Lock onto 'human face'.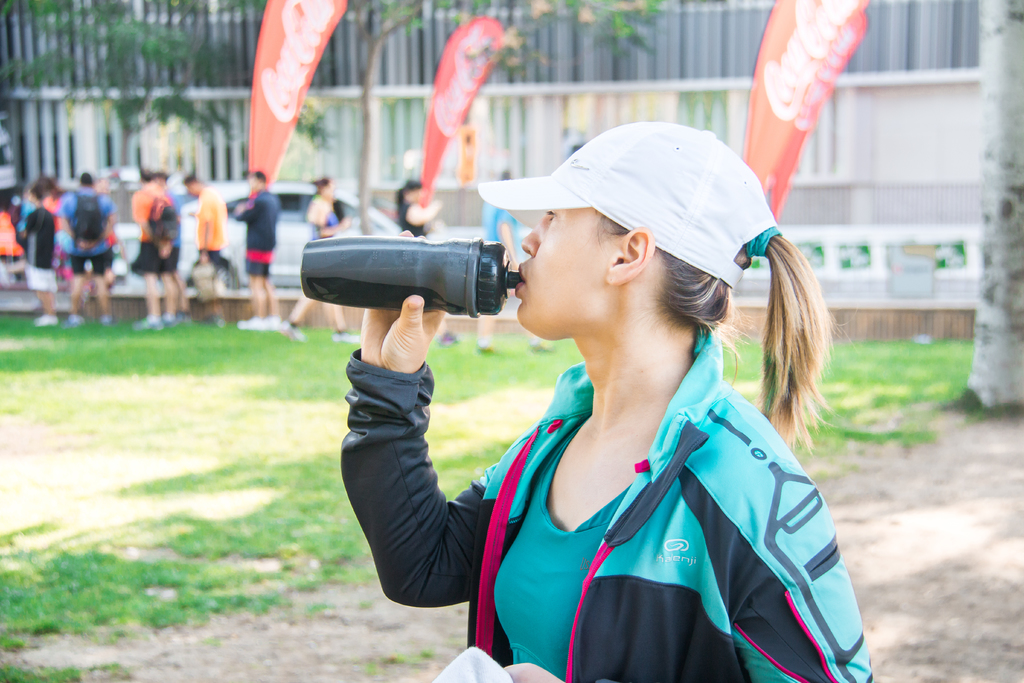
Locked: [x1=509, y1=202, x2=617, y2=347].
